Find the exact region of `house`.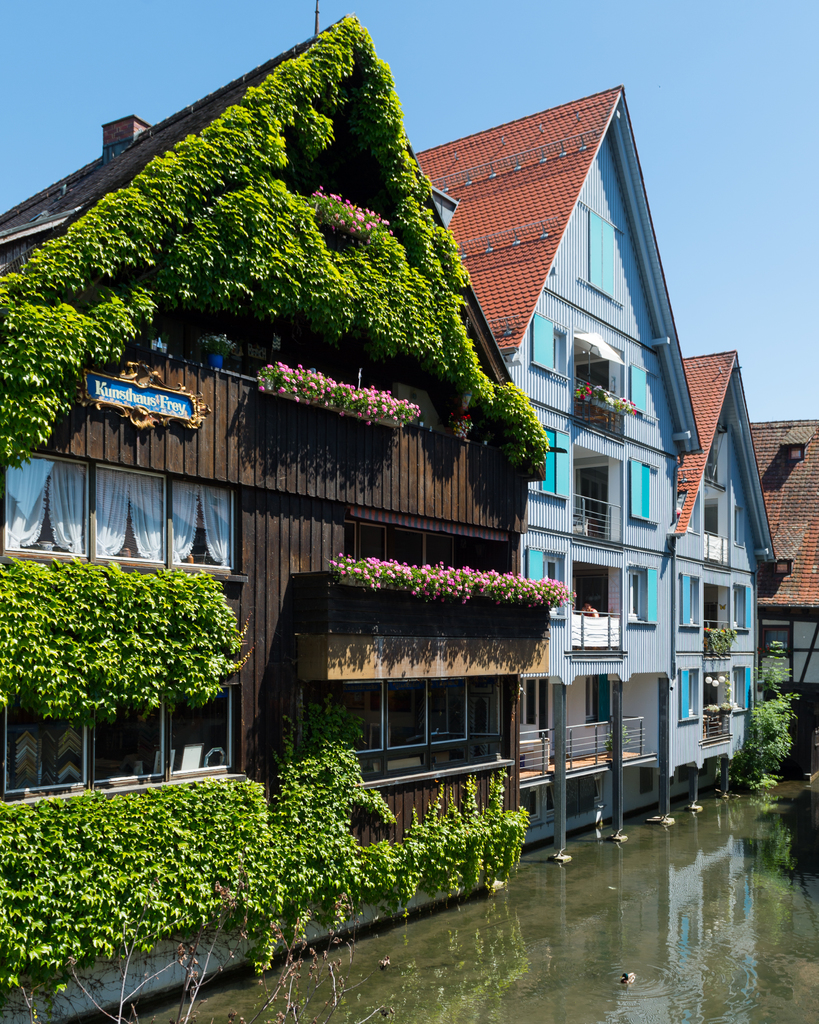
Exact region: <bbox>409, 53, 774, 797</bbox>.
